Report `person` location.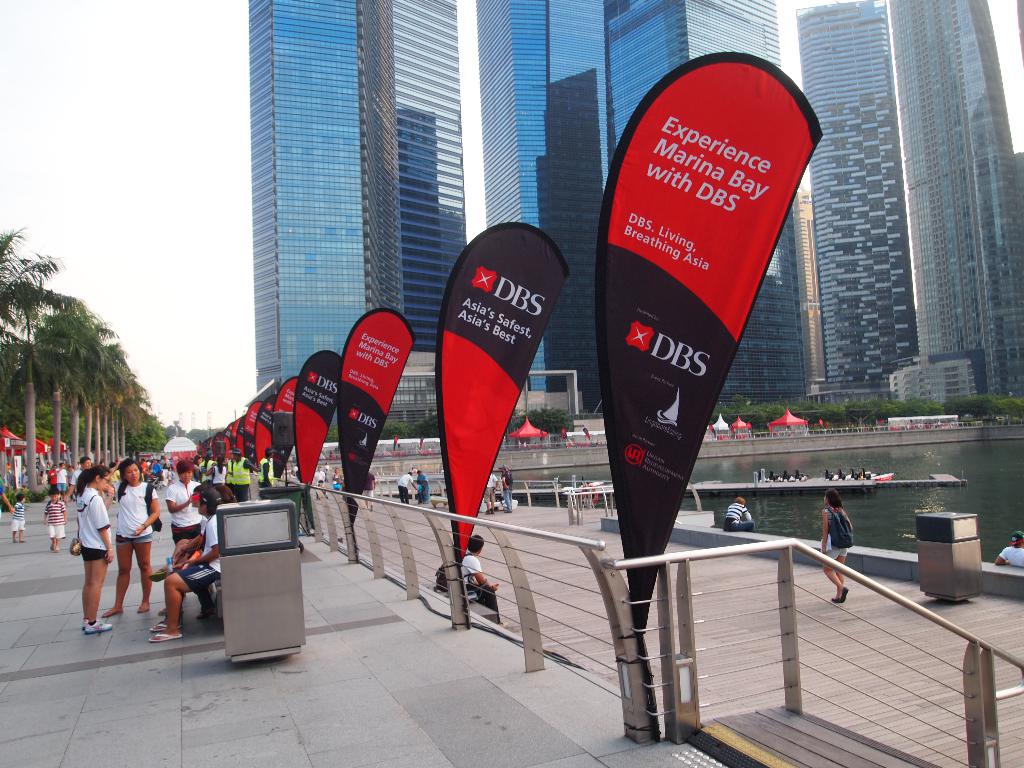
Report: 992,525,1023,572.
